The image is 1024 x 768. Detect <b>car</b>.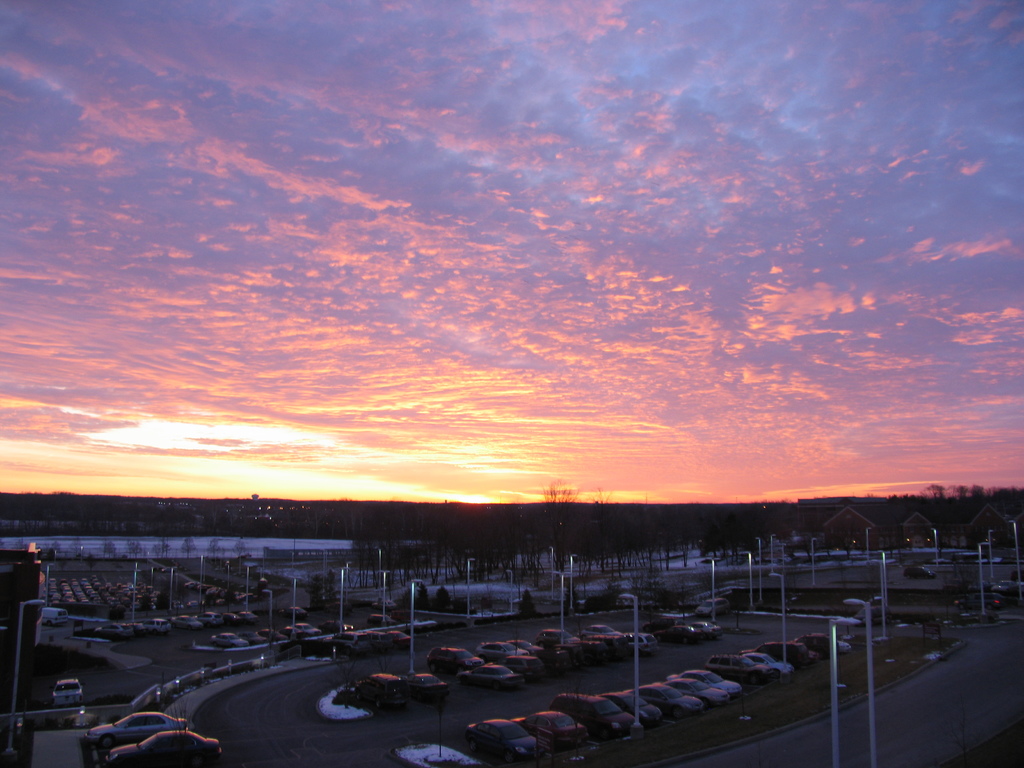
Detection: 114 724 219 767.
